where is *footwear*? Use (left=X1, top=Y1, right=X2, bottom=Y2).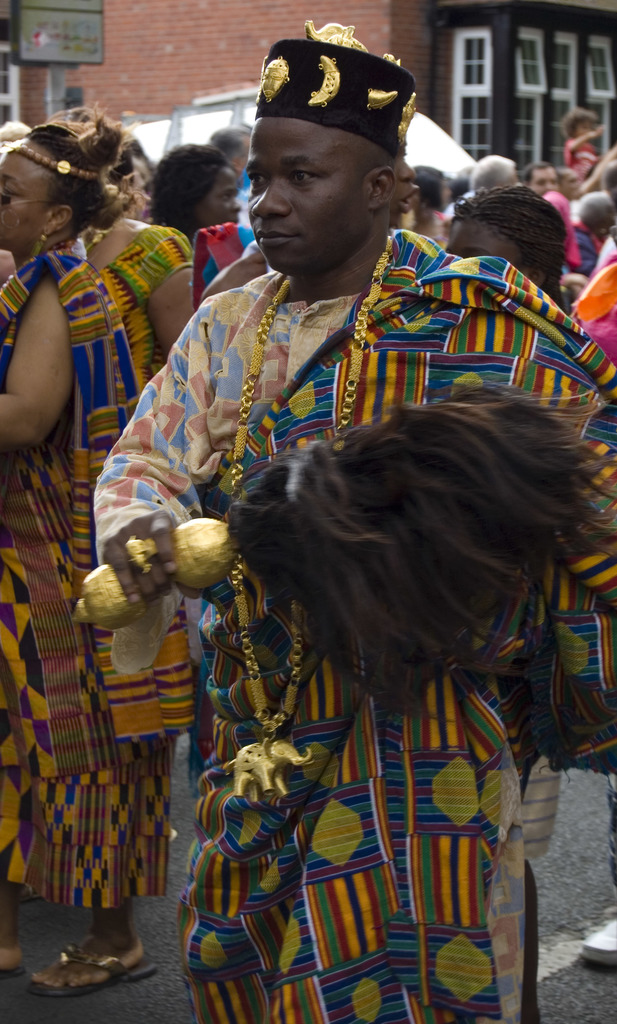
(left=582, top=914, right=616, bottom=963).
